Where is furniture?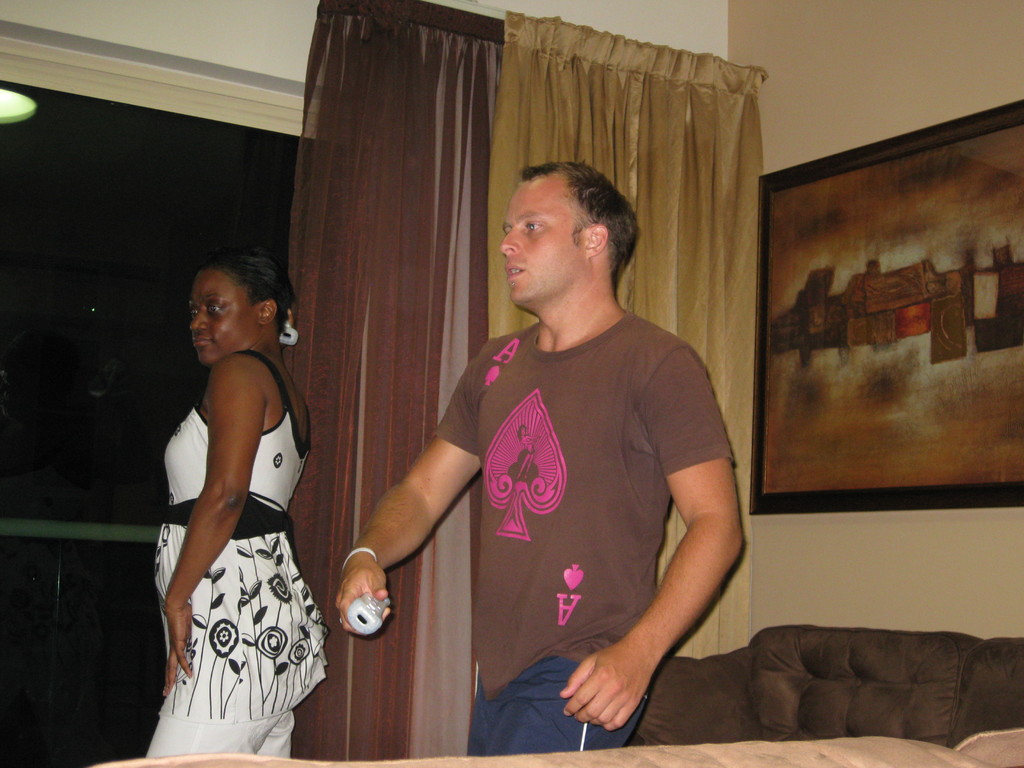
{"left": 622, "top": 626, "right": 1023, "bottom": 745}.
